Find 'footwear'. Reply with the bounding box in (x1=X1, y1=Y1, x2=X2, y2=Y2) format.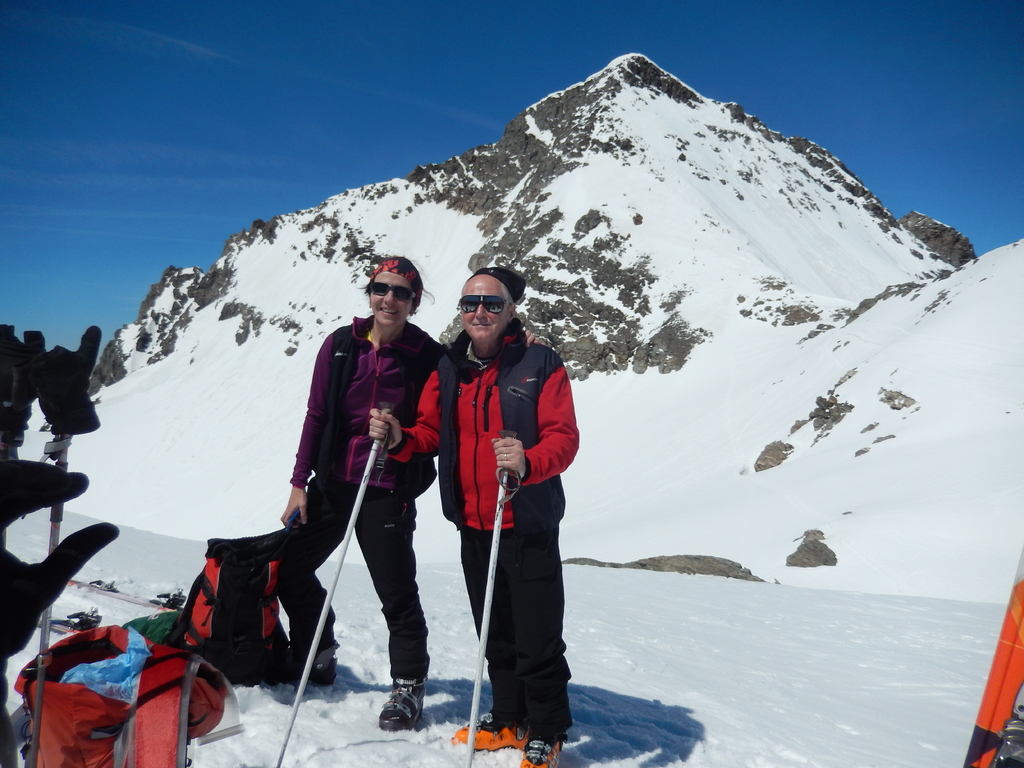
(x1=361, y1=668, x2=427, y2=749).
